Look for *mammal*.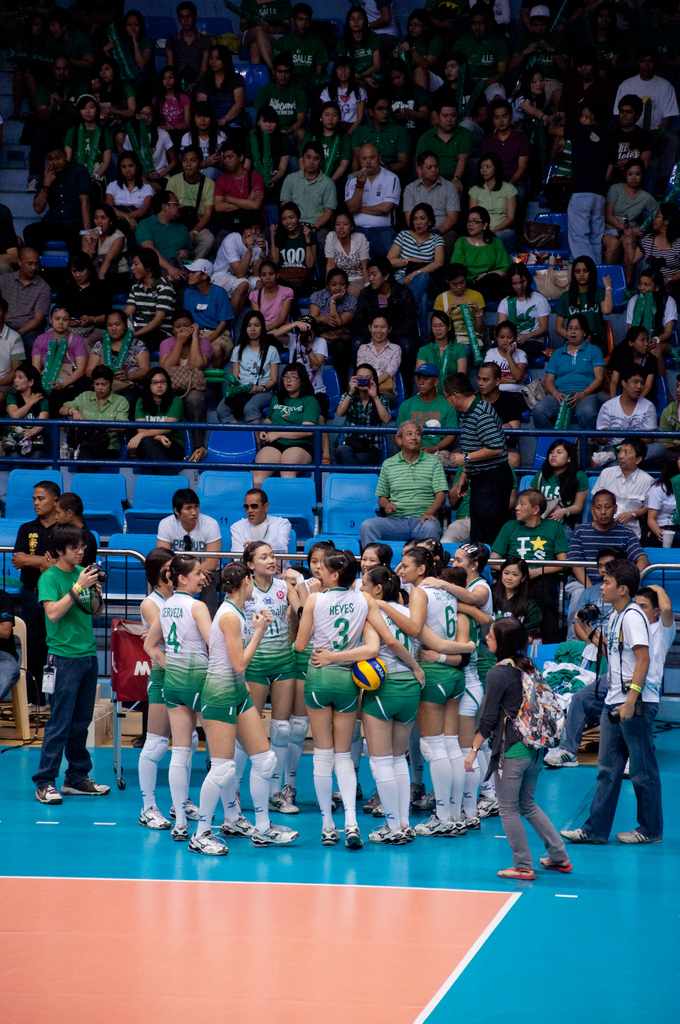
Found: x1=448, y1=369, x2=515, y2=553.
